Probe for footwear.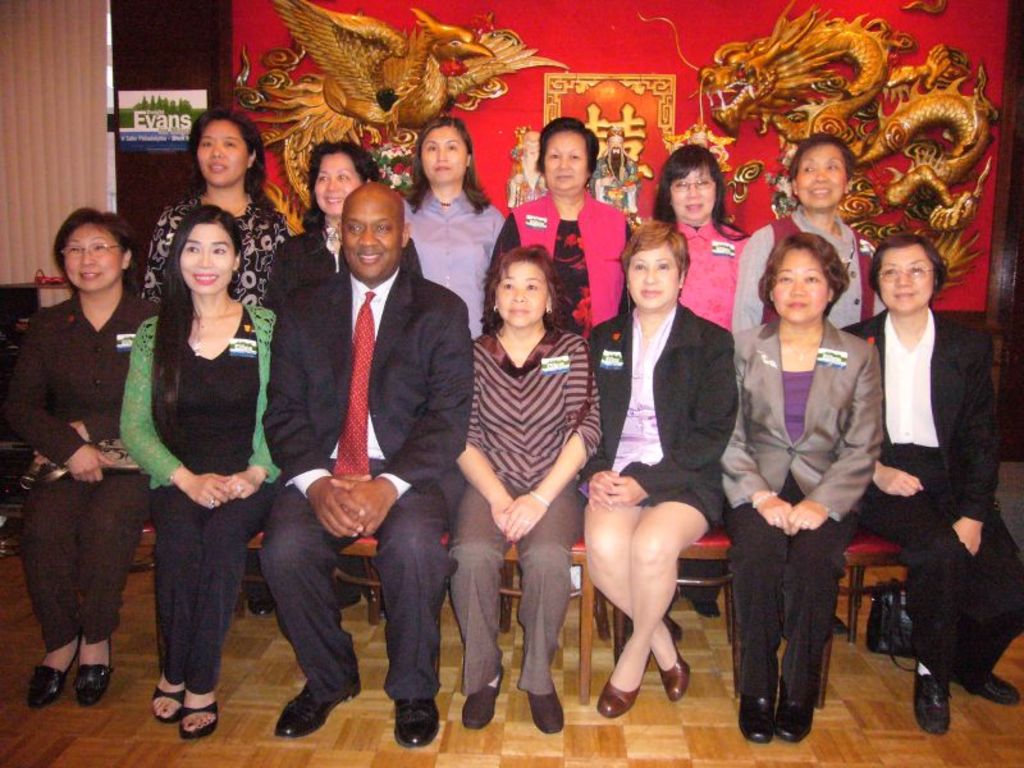
Probe result: <region>687, 595, 723, 618</region>.
